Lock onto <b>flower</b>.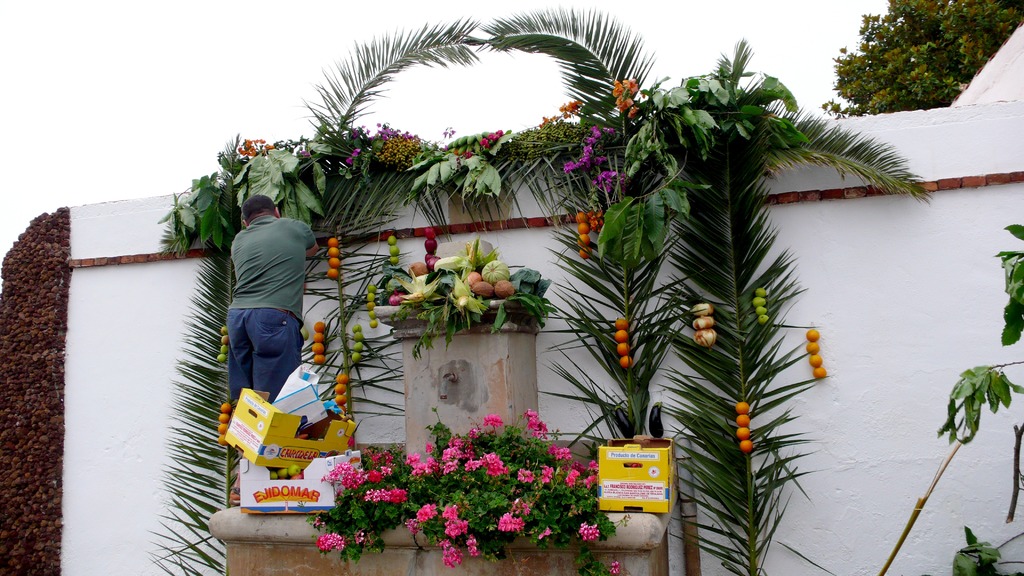
Locked: rect(444, 145, 449, 152).
